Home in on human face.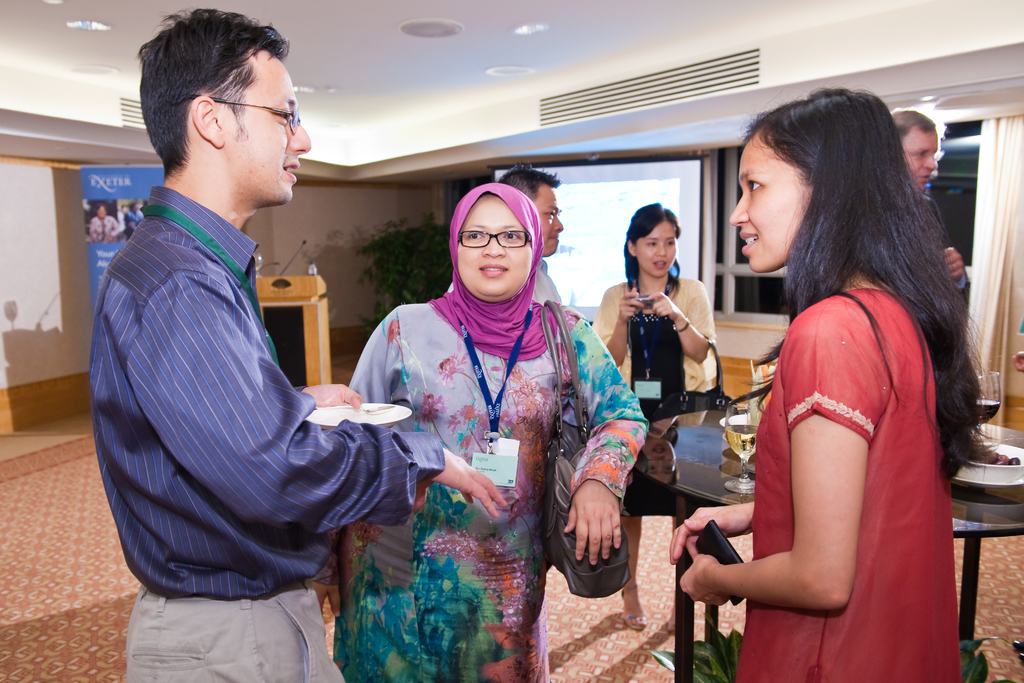
Homed in at left=532, top=183, right=564, bottom=256.
